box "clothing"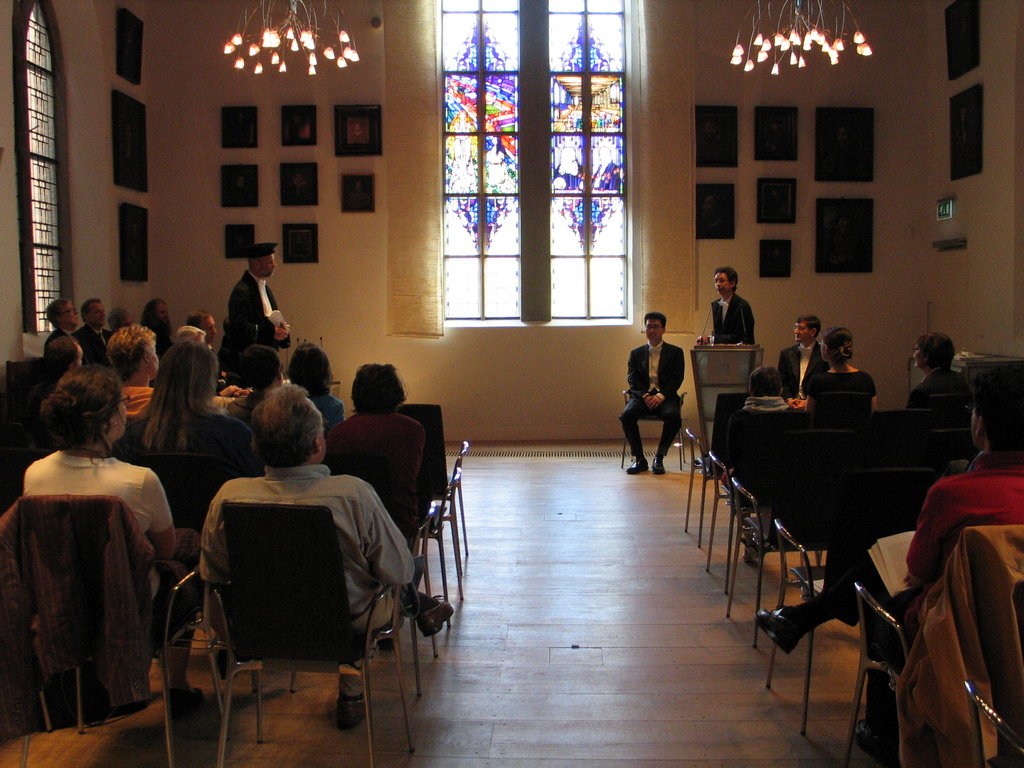
locate(849, 458, 1023, 732)
